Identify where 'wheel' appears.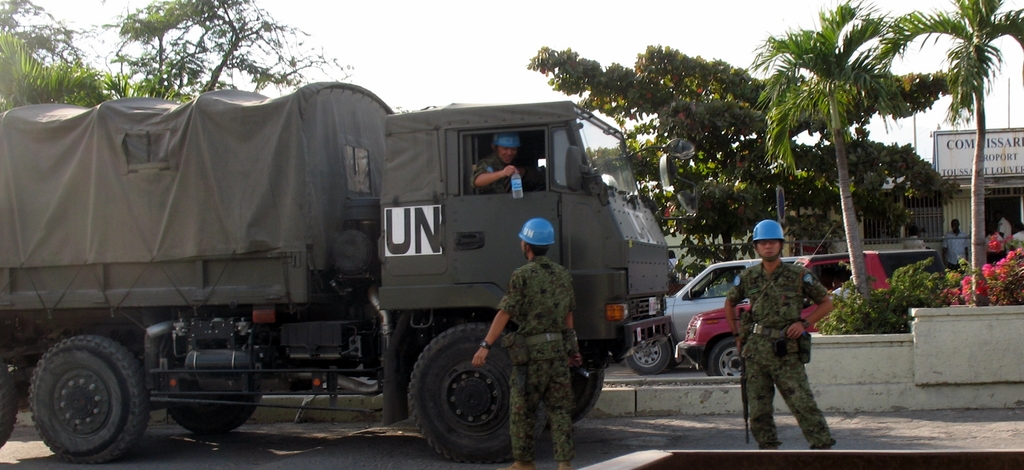
Appears at {"left": 45, "top": 327, "right": 141, "bottom": 454}.
